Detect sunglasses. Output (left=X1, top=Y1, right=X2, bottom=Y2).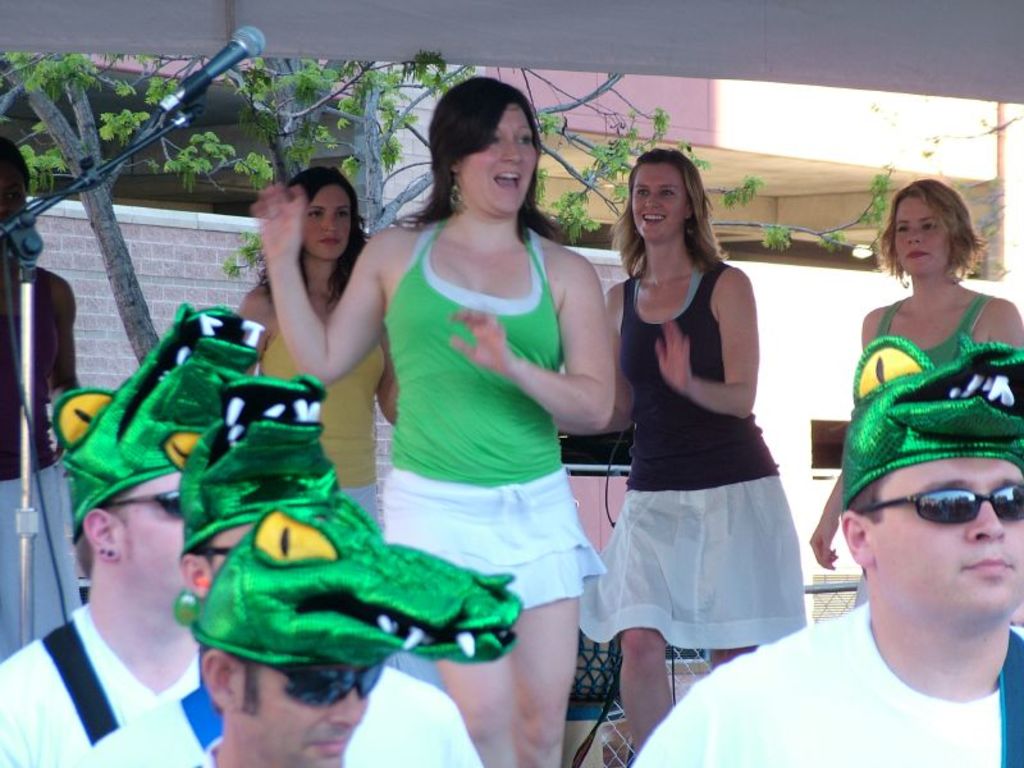
(left=99, top=488, right=182, bottom=520).
